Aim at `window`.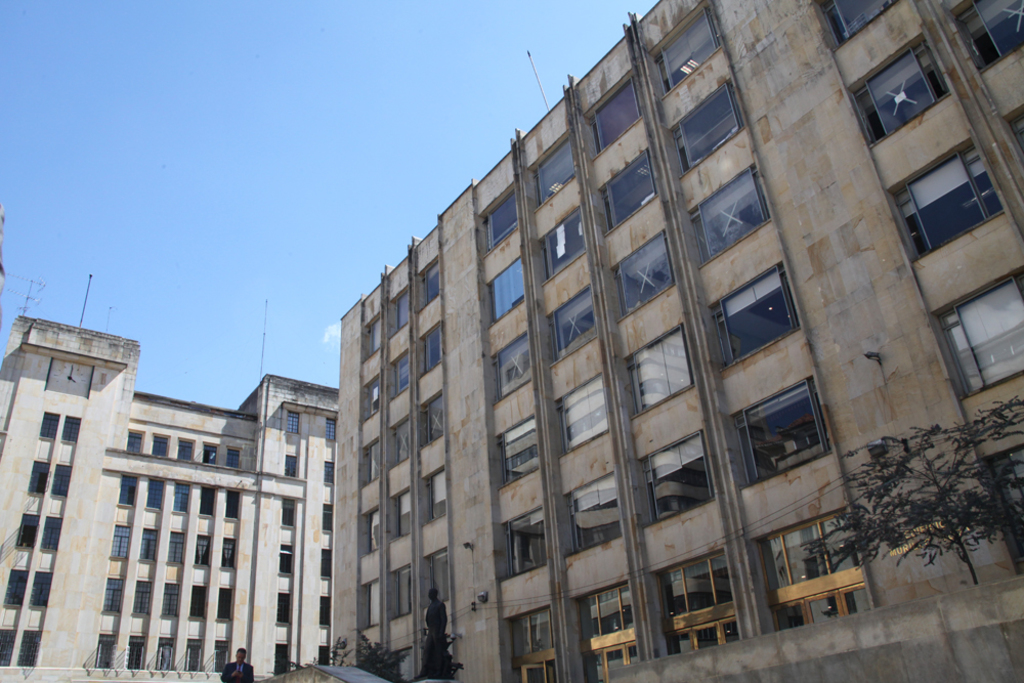
Aimed at select_region(703, 260, 802, 368).
